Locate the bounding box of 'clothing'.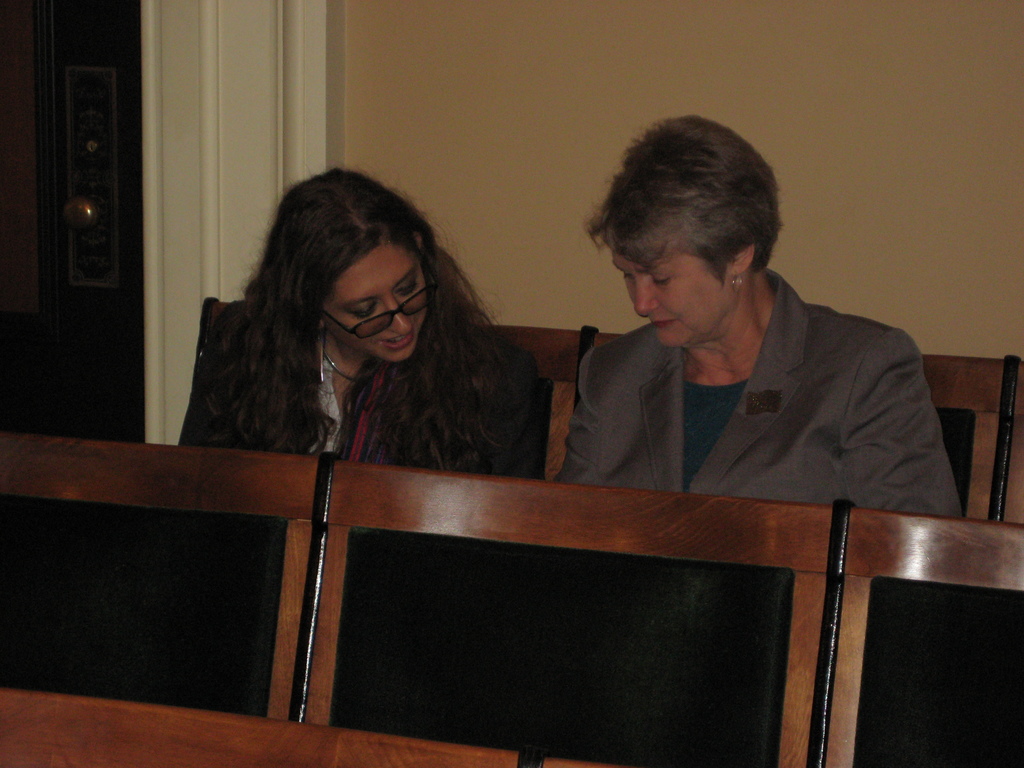
Bounding box: x1=547, y1=116, x2=942, y2=510.
